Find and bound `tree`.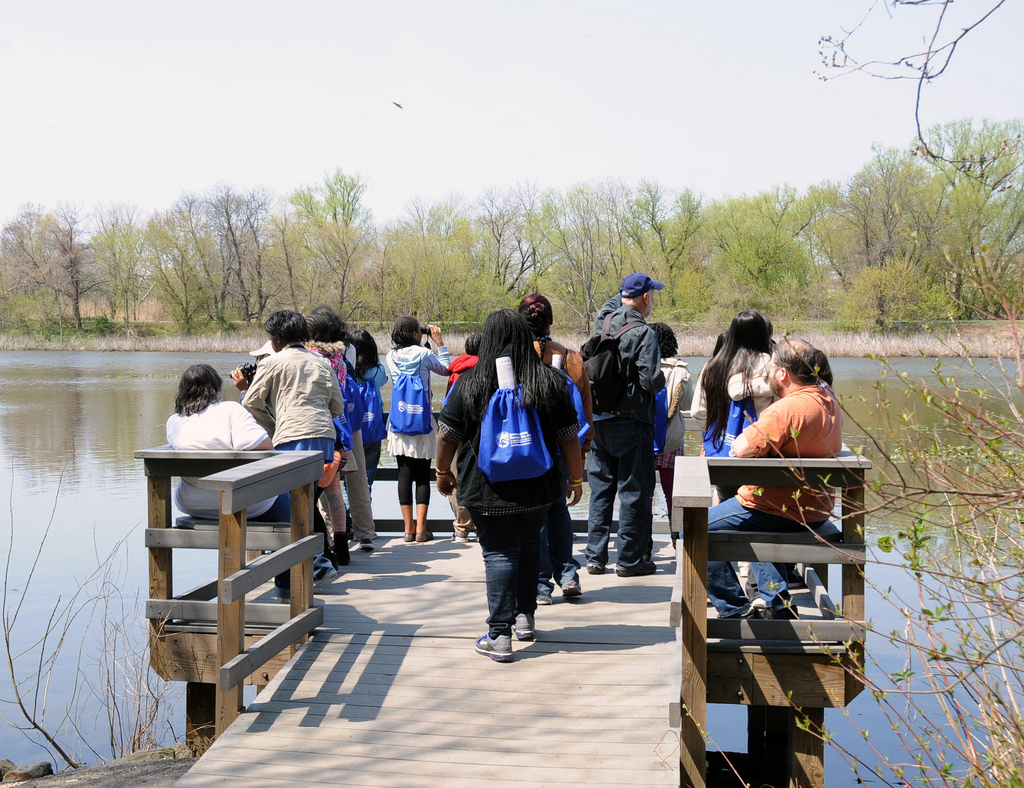
Bound: Rect(289, 164, 365, 323).
